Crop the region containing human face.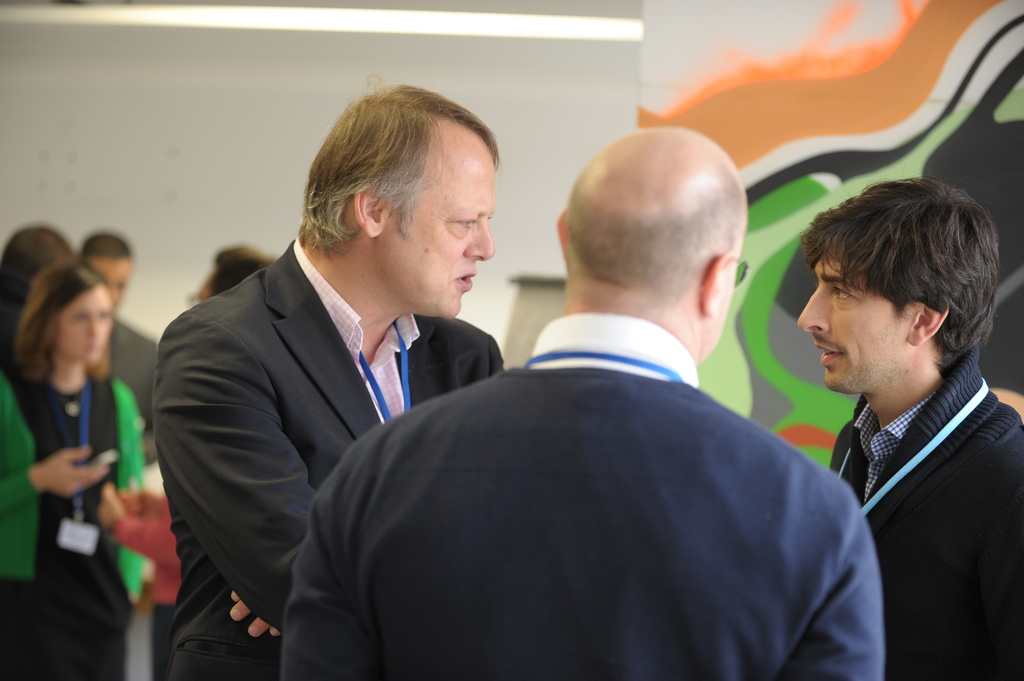
Crop region: [89, 259, 136, 309].
